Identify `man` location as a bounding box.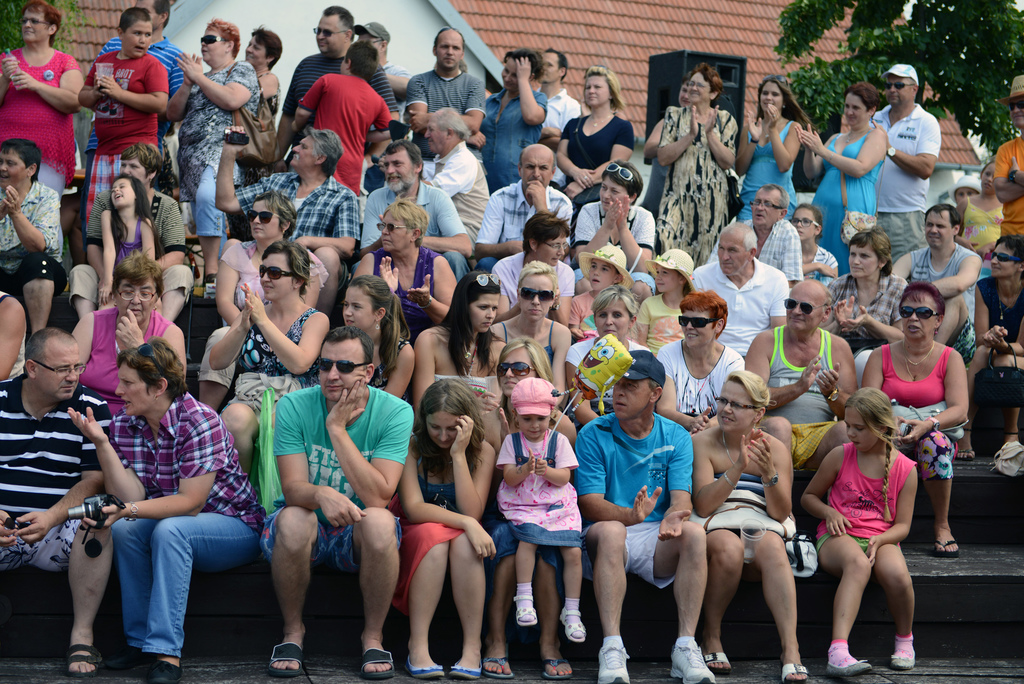
255/6/395/183.
